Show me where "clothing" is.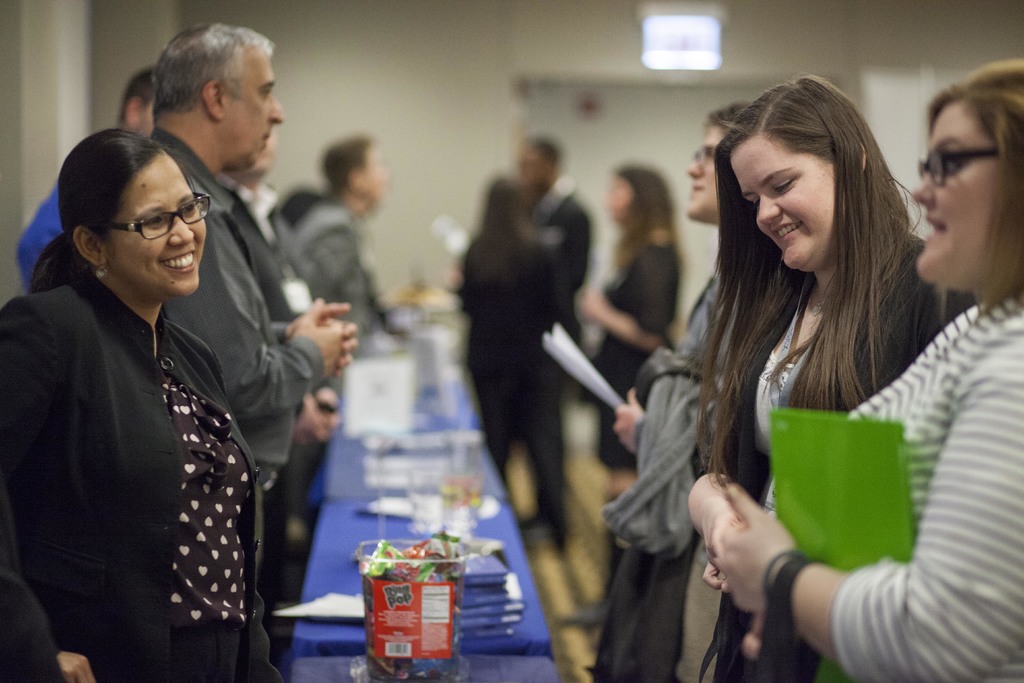
"clothing" is at detection(620, 243, 744, 419).
